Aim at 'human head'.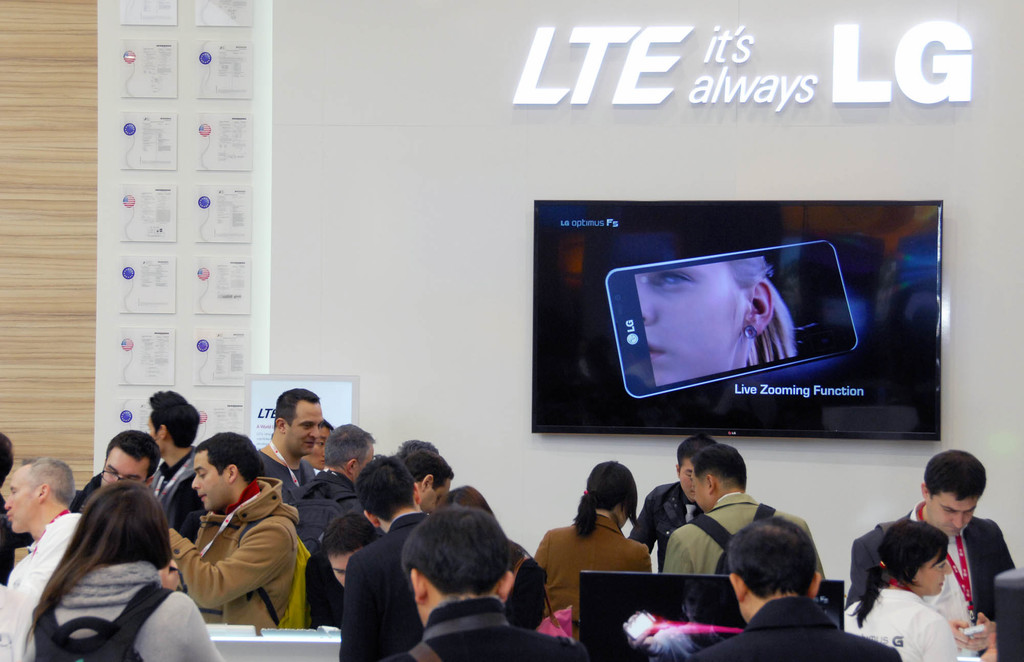
Aimed at left=920, top=449, right=987, bottom=534.
